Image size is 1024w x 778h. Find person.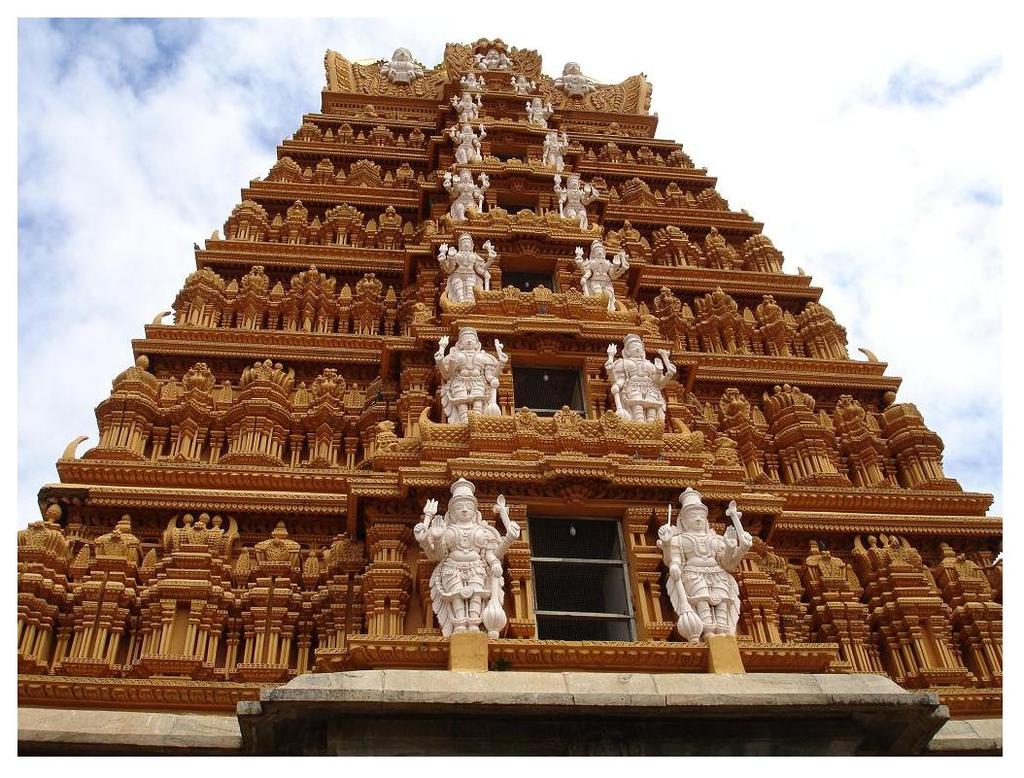
579:232:629:312.
